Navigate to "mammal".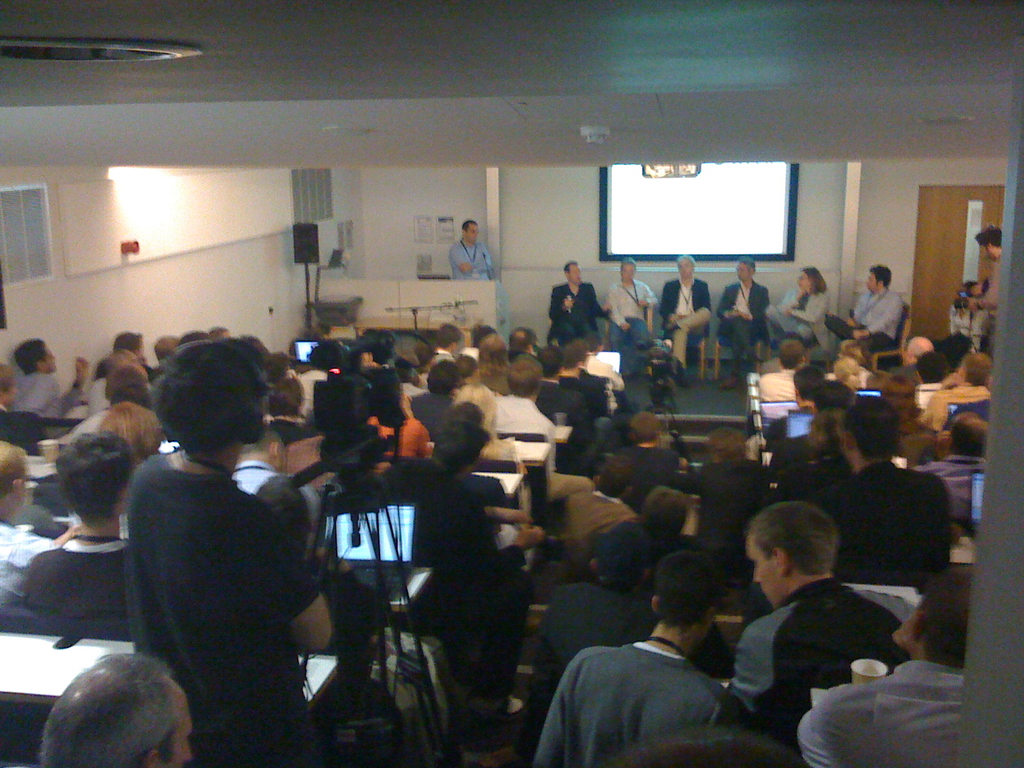
Navigation target: 448,218,492,282.
